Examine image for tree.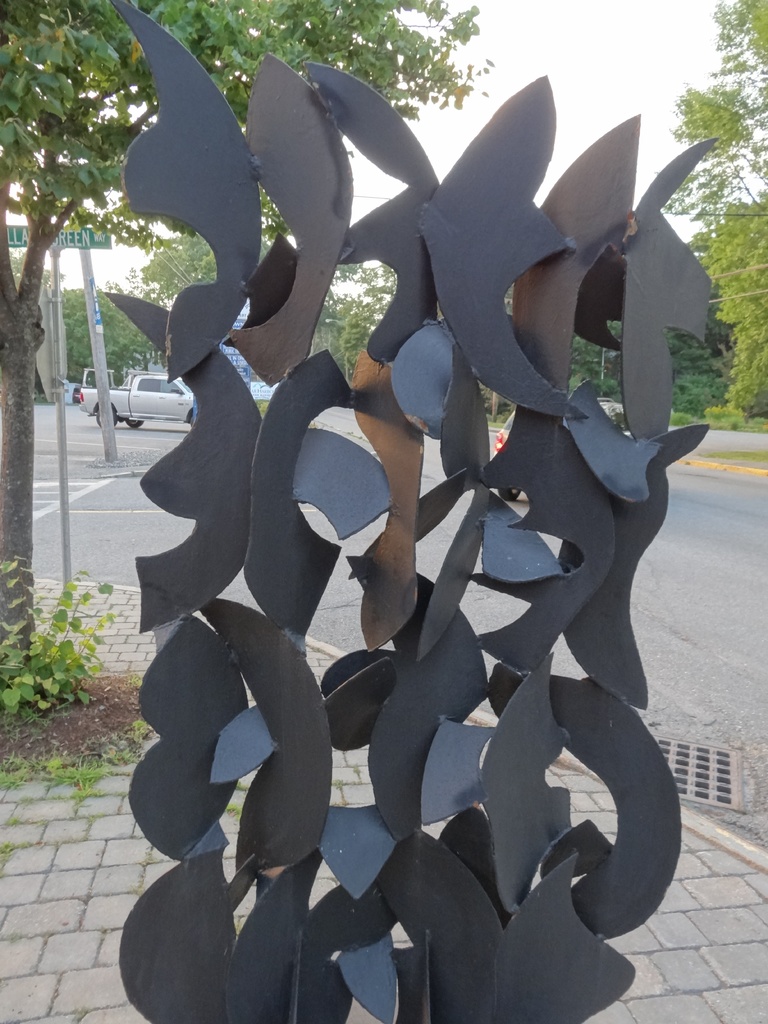
Examination result: rect(0, 0, 488, 698).
